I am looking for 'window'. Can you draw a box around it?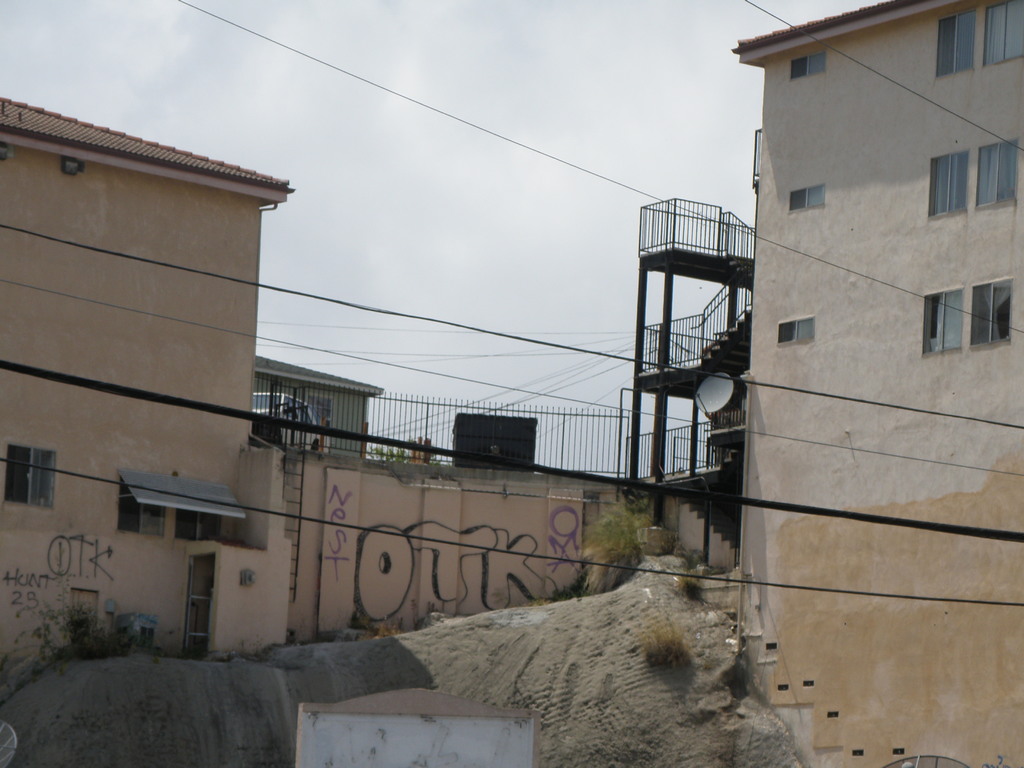
Sure, the bounding box is BBox(927, 273, 1002, 346).
